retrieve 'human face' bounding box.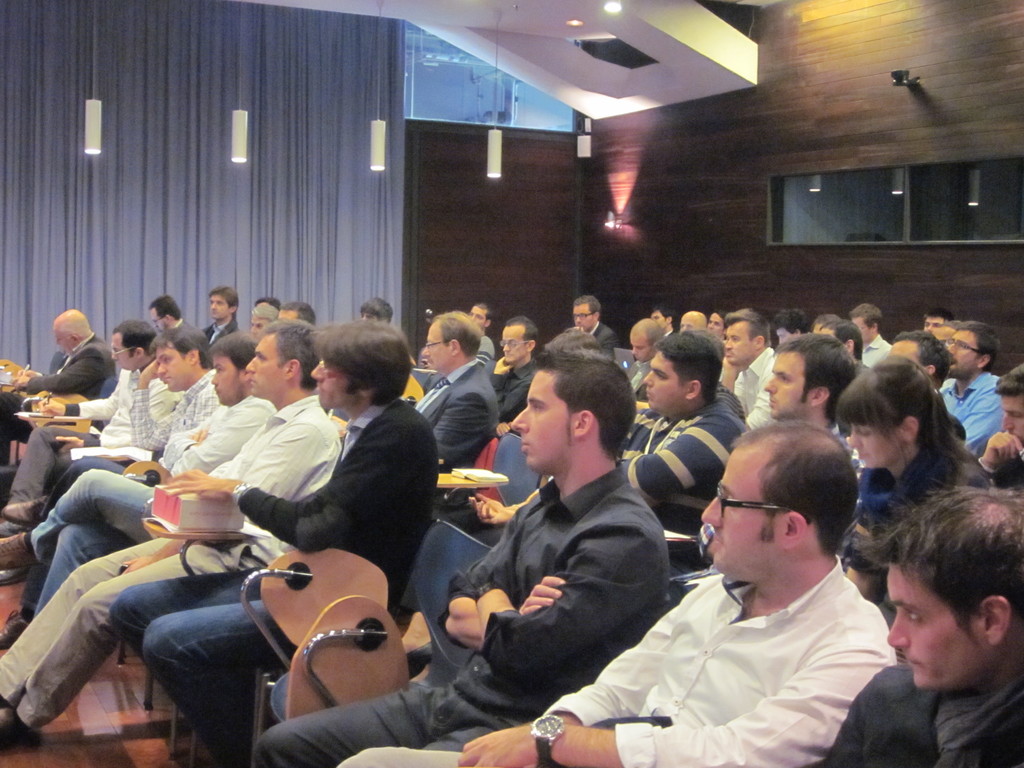
Bounding box: bbox=[765, 353, 813, 419].
